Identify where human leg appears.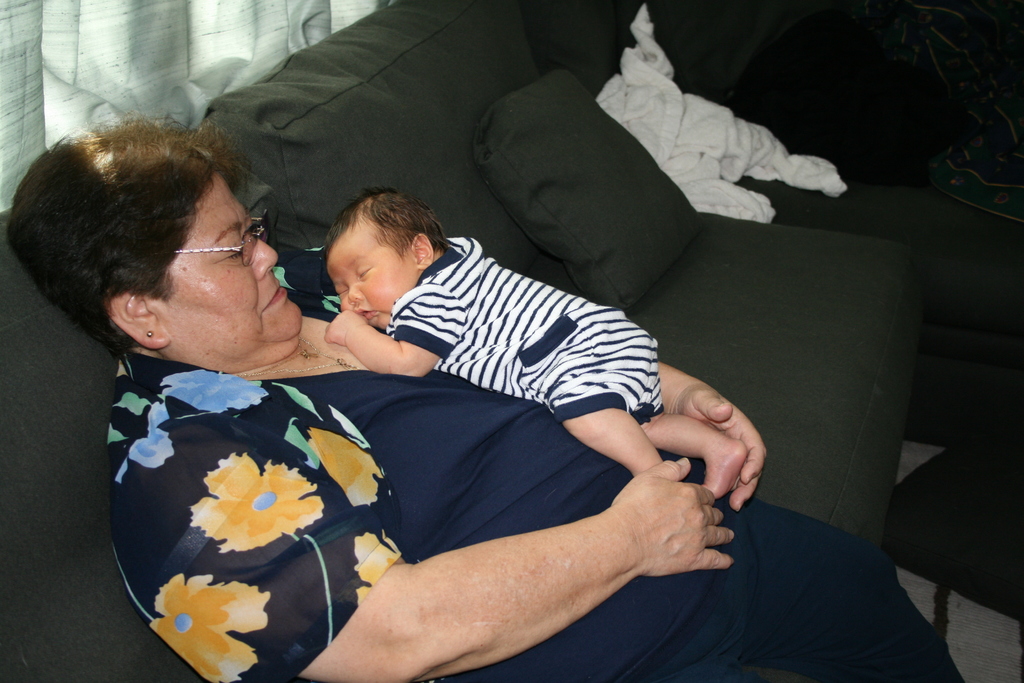
Appears at 522:311:653:475.
